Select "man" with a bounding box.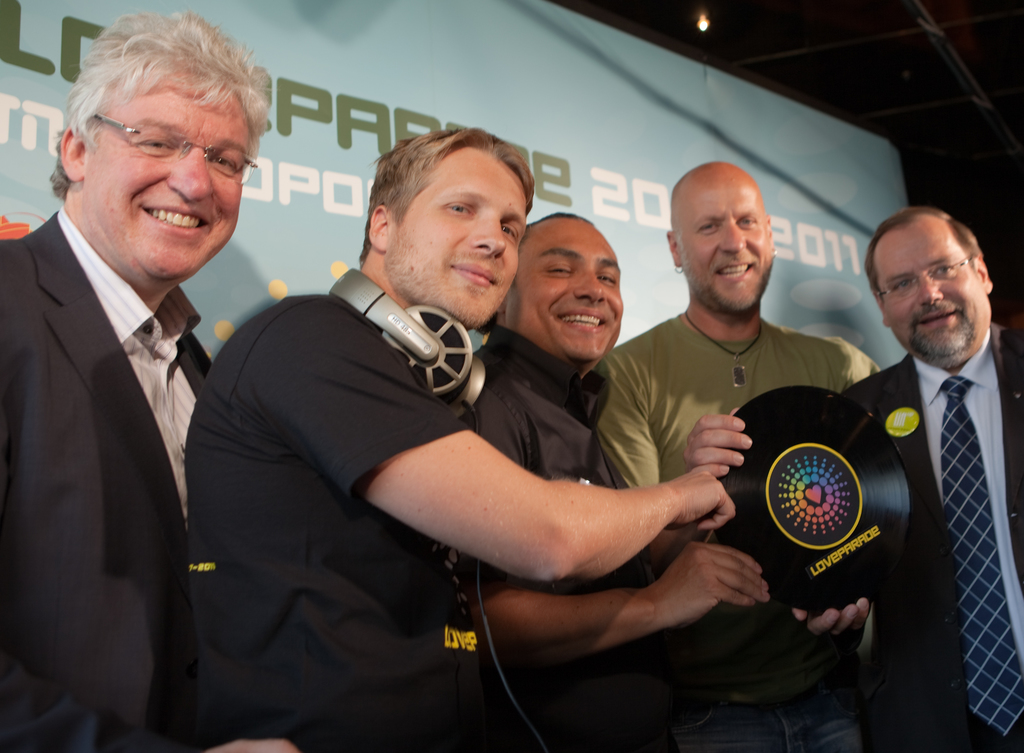
0, 28, 282, 714.
